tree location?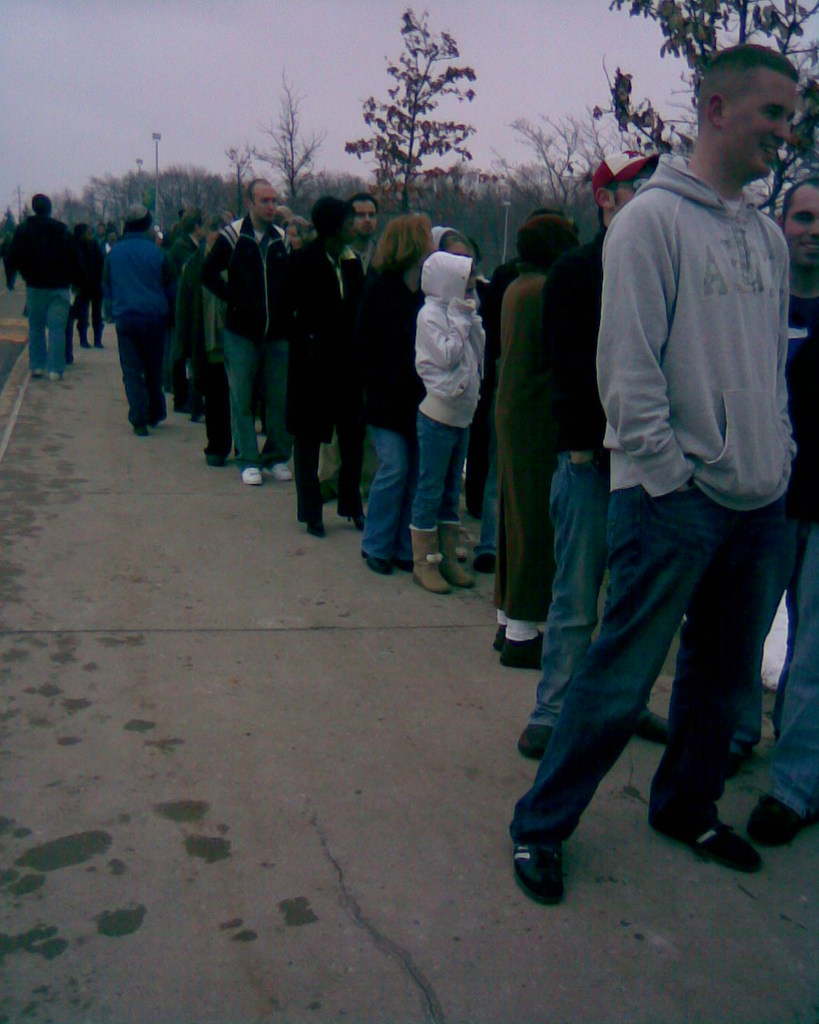
rect(322, 52, 522, 198)
